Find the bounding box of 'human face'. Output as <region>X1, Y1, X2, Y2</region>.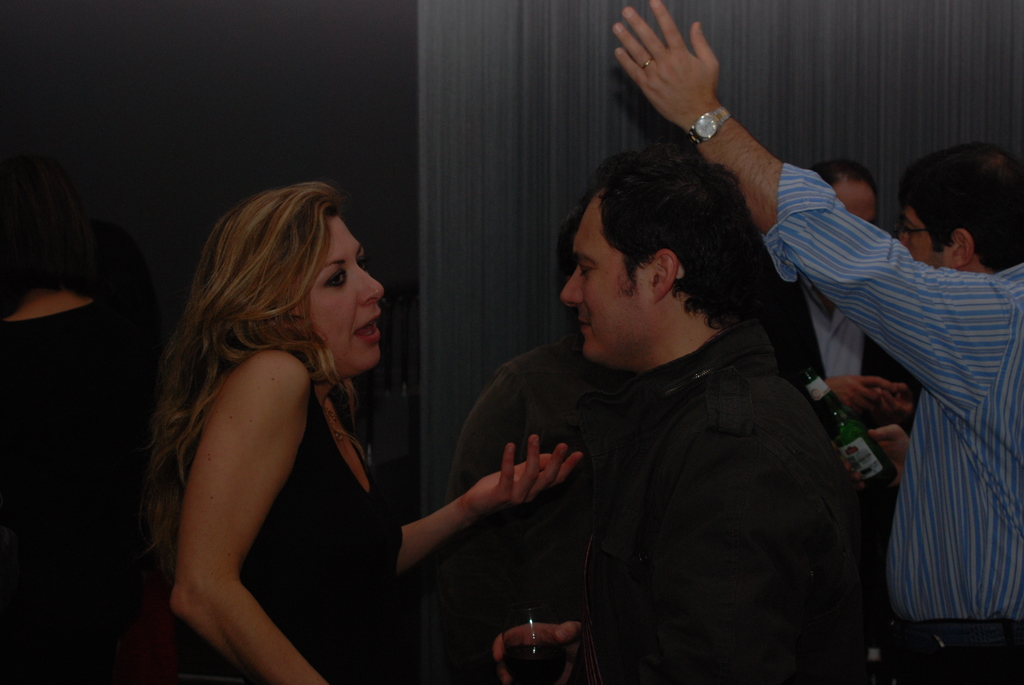
<region>835, 184, 874, 226</region>.
